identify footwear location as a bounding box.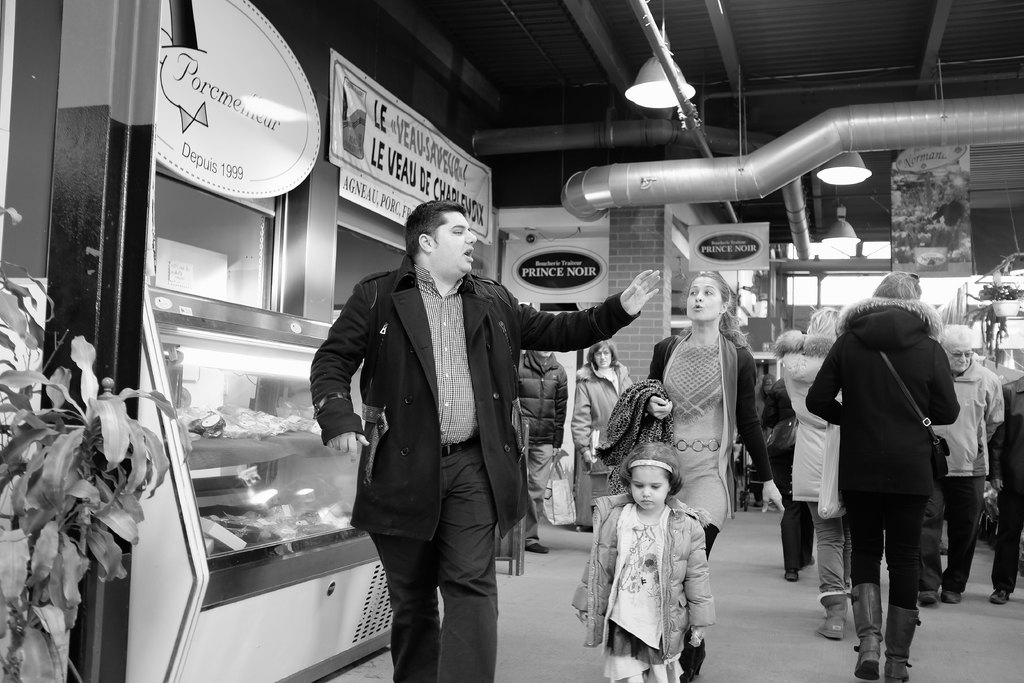
[853, 591, 944, 661].
